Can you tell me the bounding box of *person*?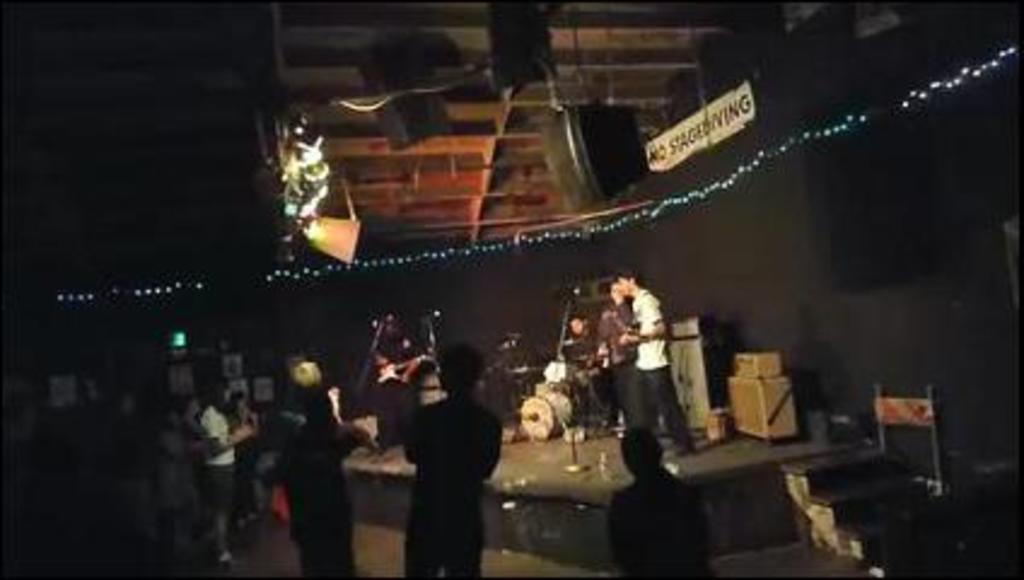
(616,268,705,452).
